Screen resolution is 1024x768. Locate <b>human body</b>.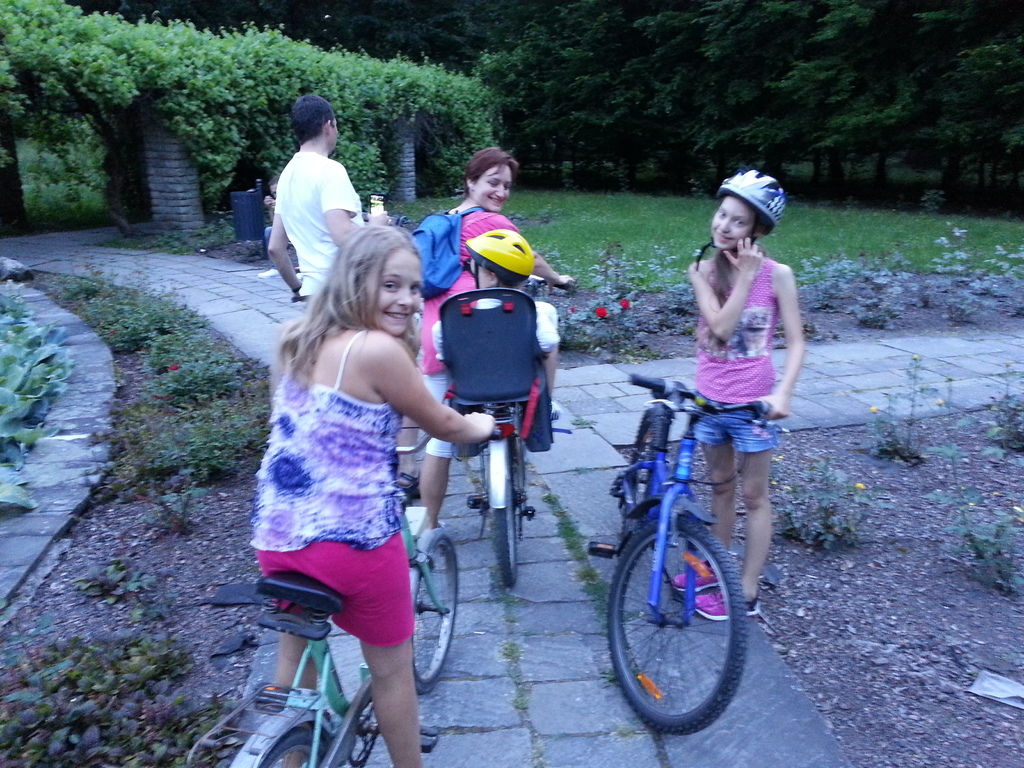
{"x1": 689, "y1": 172, "x2": 805, "y2": 621}.
